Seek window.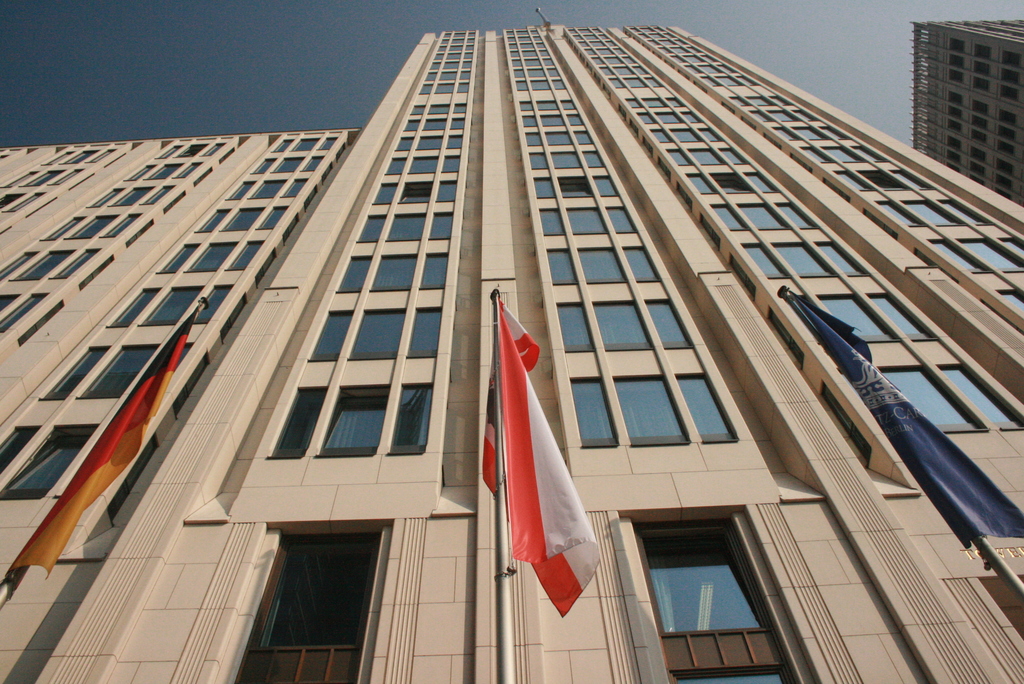
(73,213,118,240).
